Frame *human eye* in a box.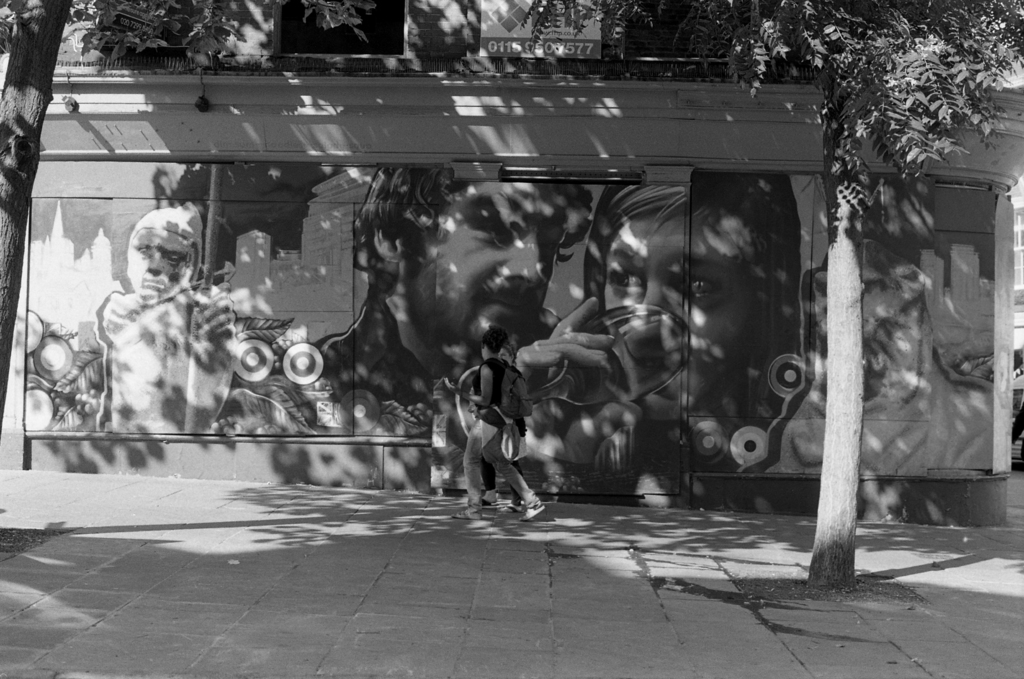
rect(610, 263, 648, 297).
